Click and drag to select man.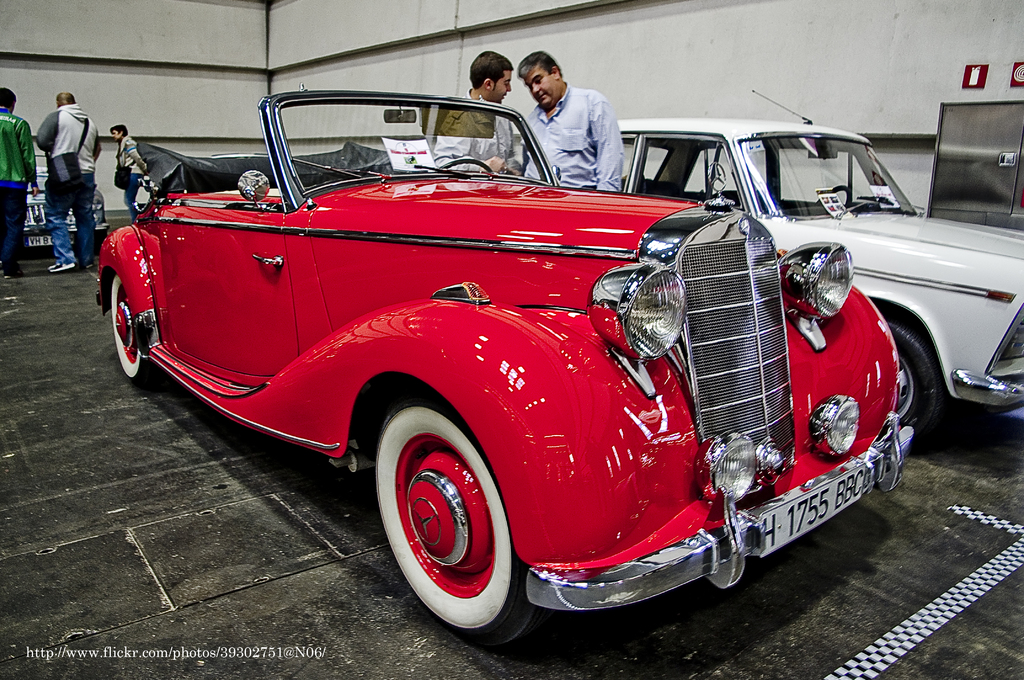
Selection: select_region(40, 89, 100, 275).
